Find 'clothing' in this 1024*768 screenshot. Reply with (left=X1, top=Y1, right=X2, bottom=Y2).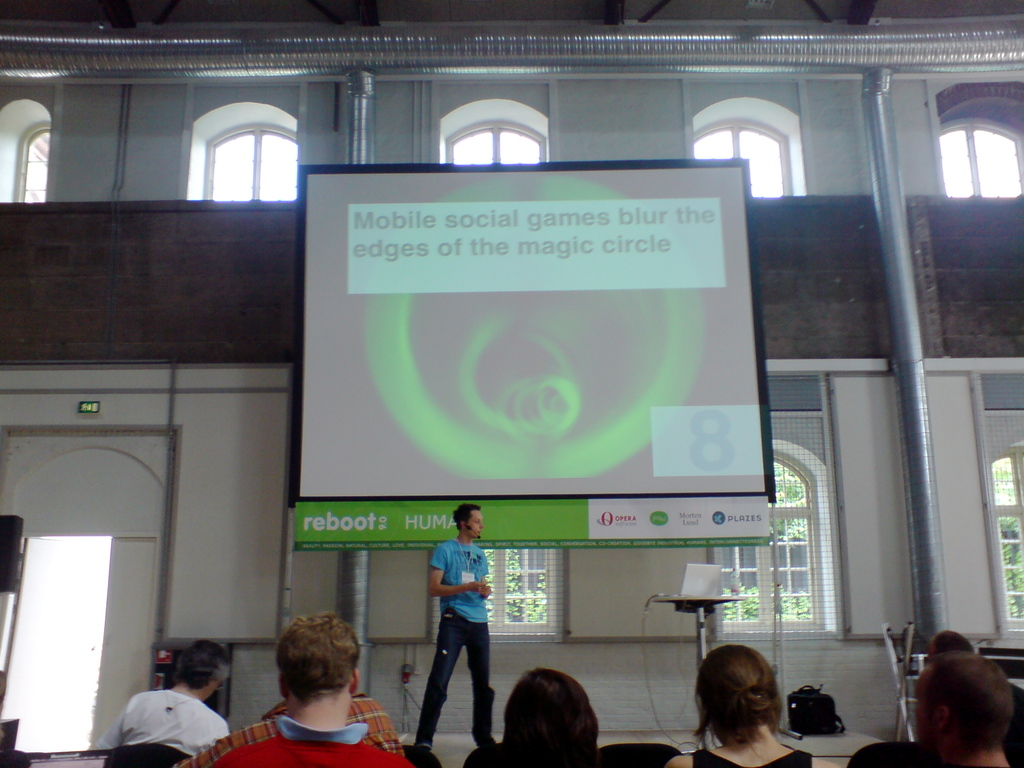
(left=163, top=691, right=407, bottom=767).
